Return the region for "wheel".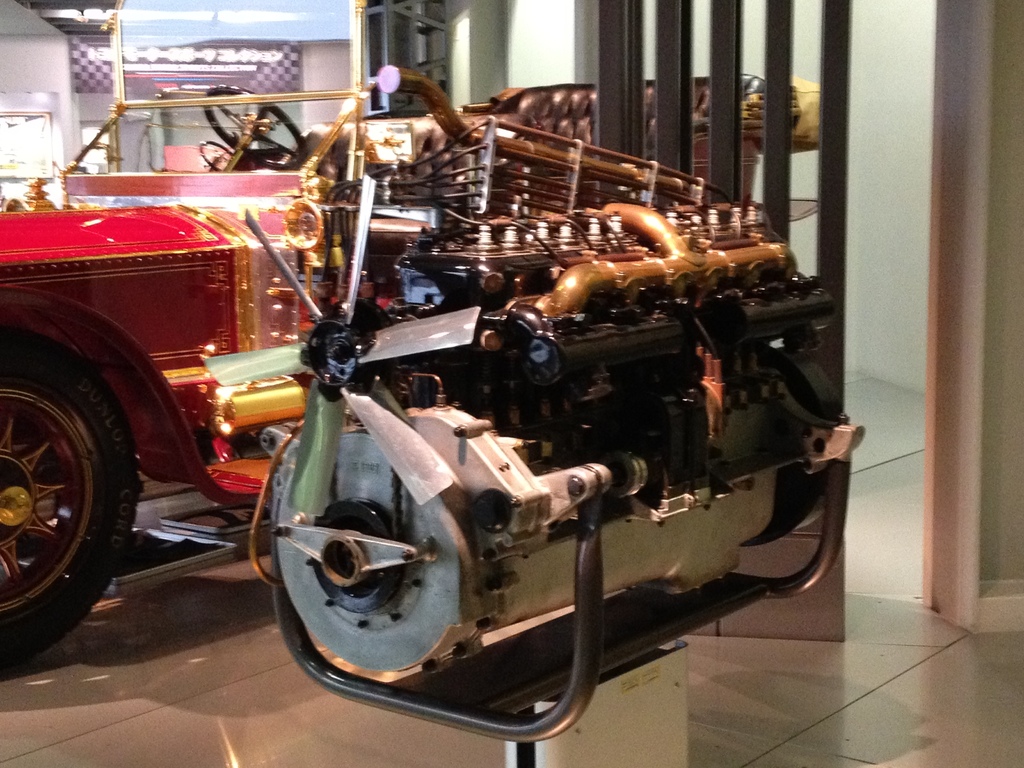
l=0, t=324, r=140, b=663.
